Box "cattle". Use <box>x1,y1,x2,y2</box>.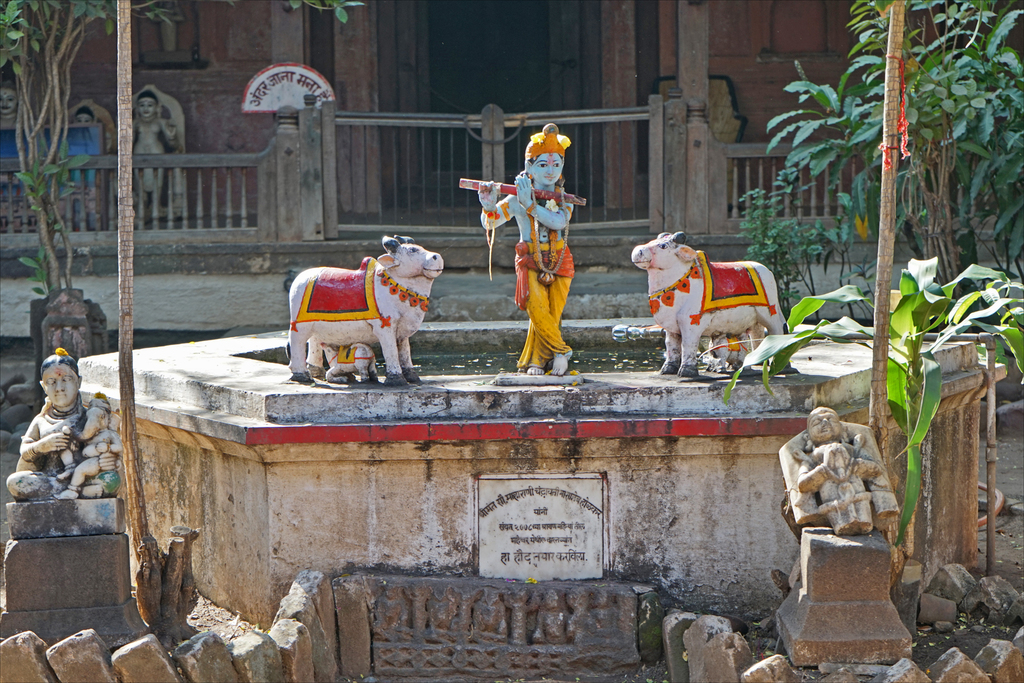
<box>275,218,449,387</box>.
